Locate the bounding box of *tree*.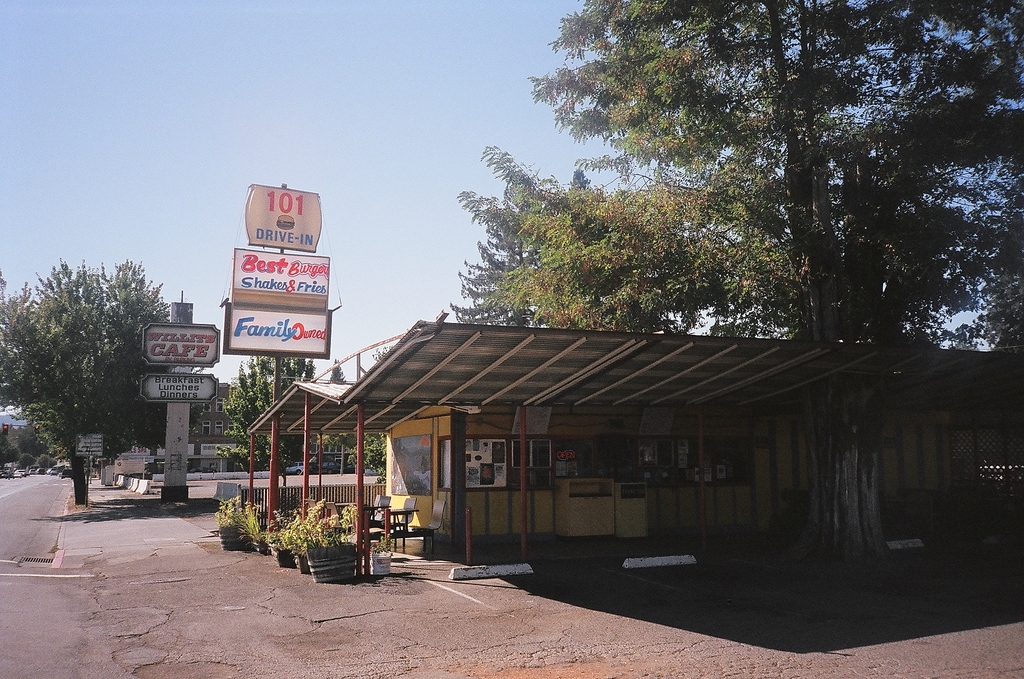
Bounding box: <region>215, 349, 315, 486</region>.
